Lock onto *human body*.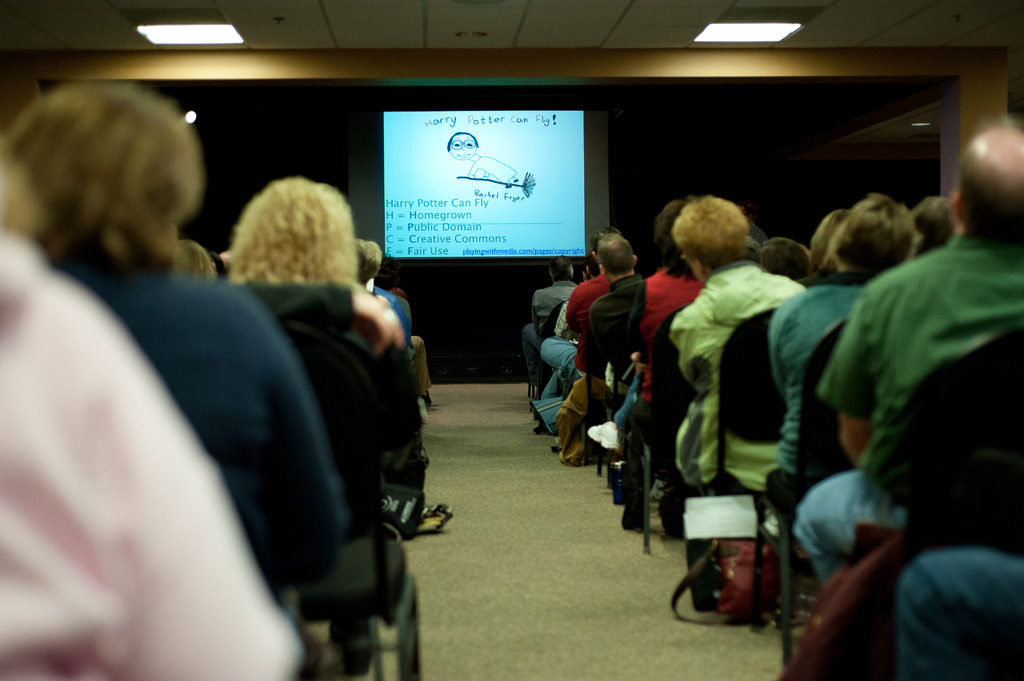
Locked: region(584, 268, 723, 468).
